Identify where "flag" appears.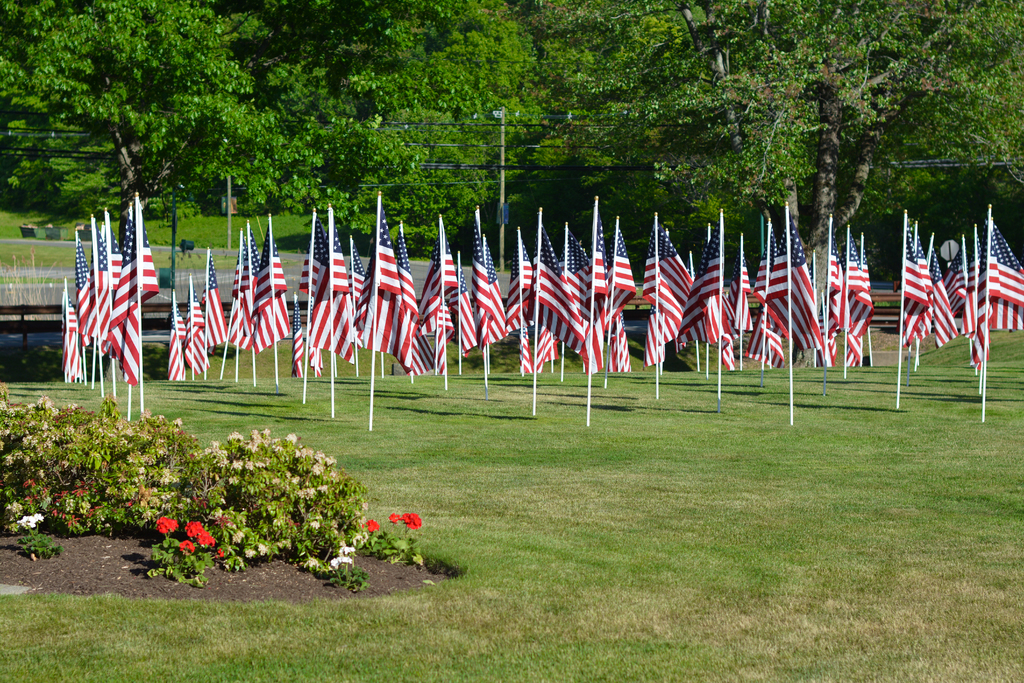
Appears at bbox=[124, 202, 152, 389].
